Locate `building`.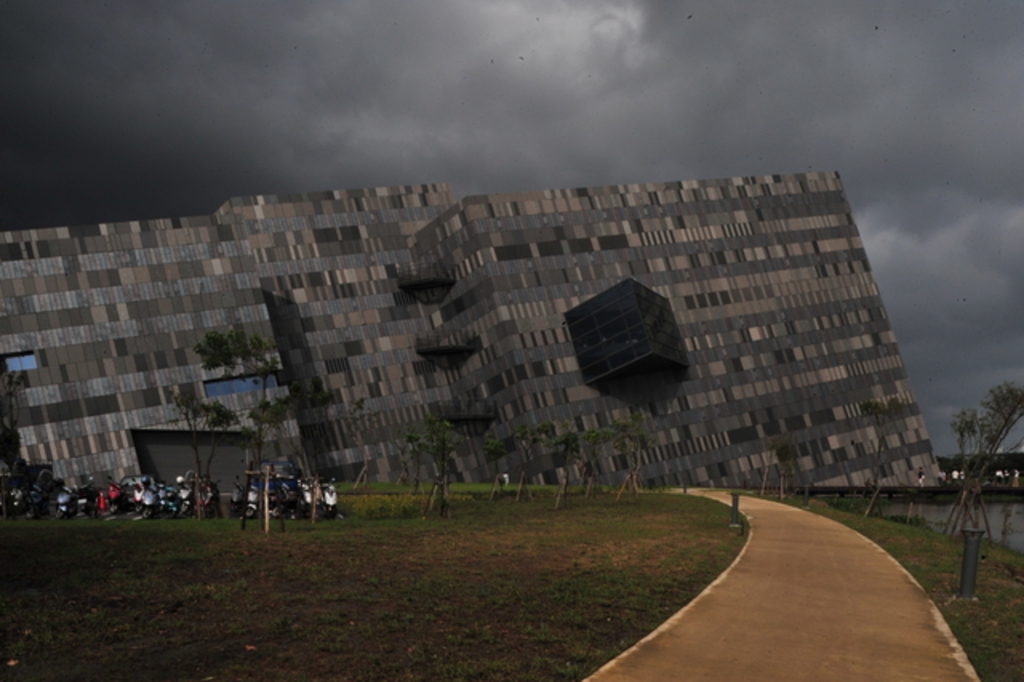
Bounding box: Rect(0, 170, 942, 490).
